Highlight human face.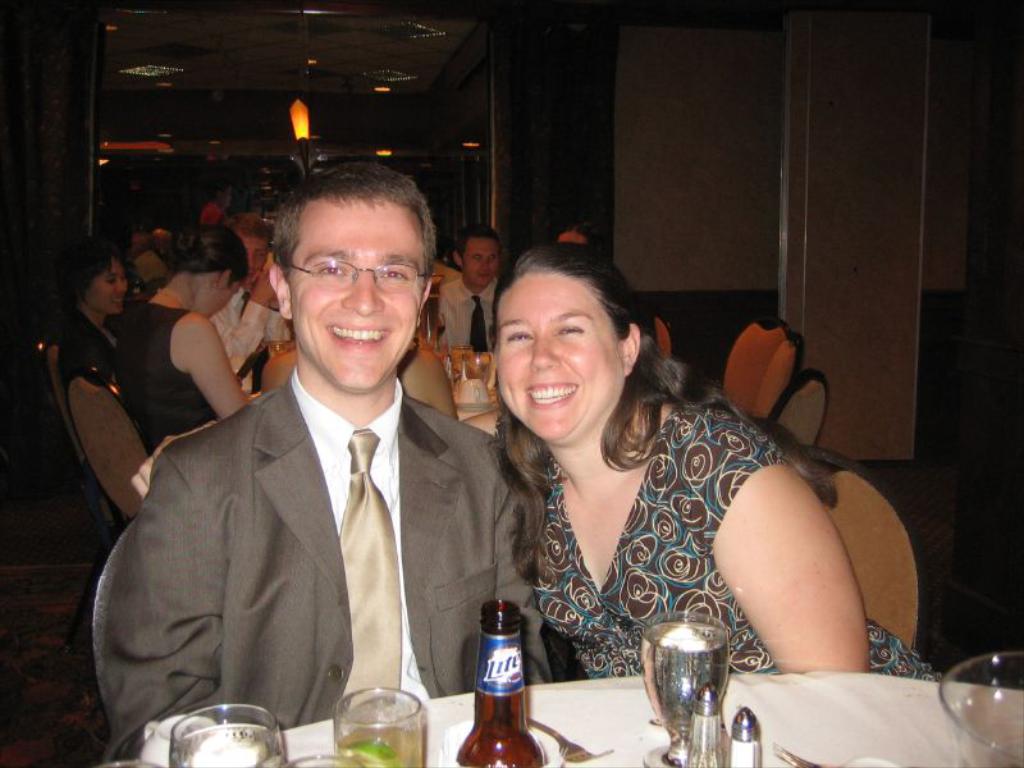
Highlighted region: BBox(462, 237, 502, 285).
